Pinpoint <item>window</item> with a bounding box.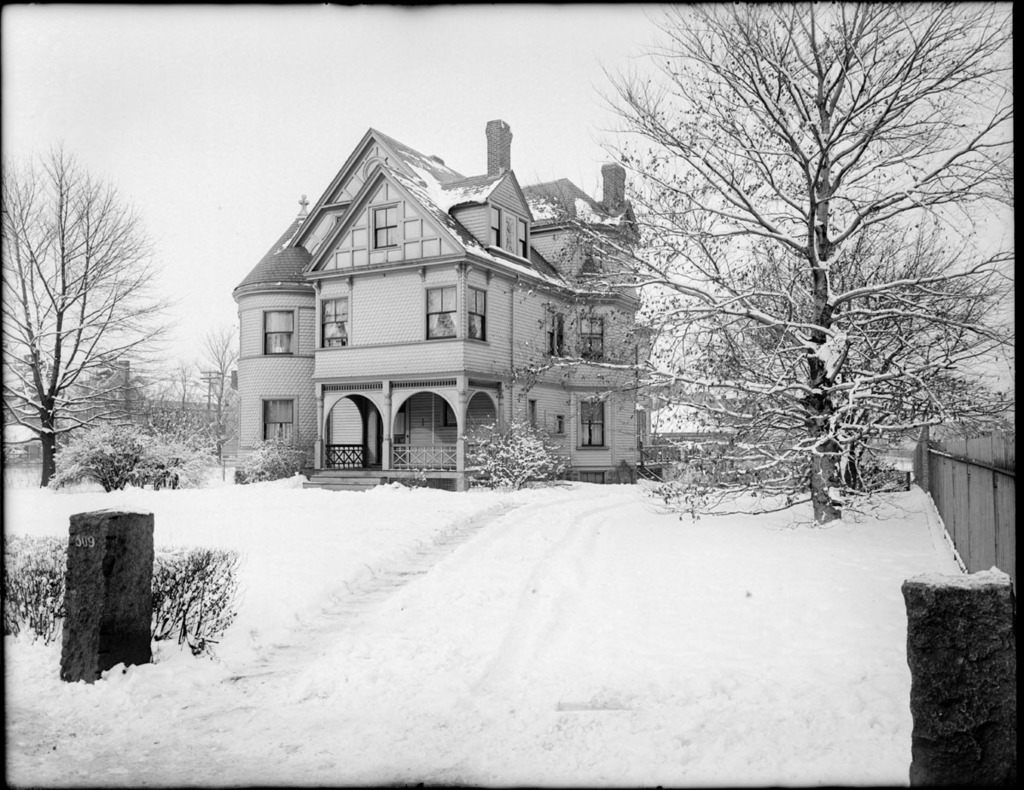
579, 398, 611, 451.
